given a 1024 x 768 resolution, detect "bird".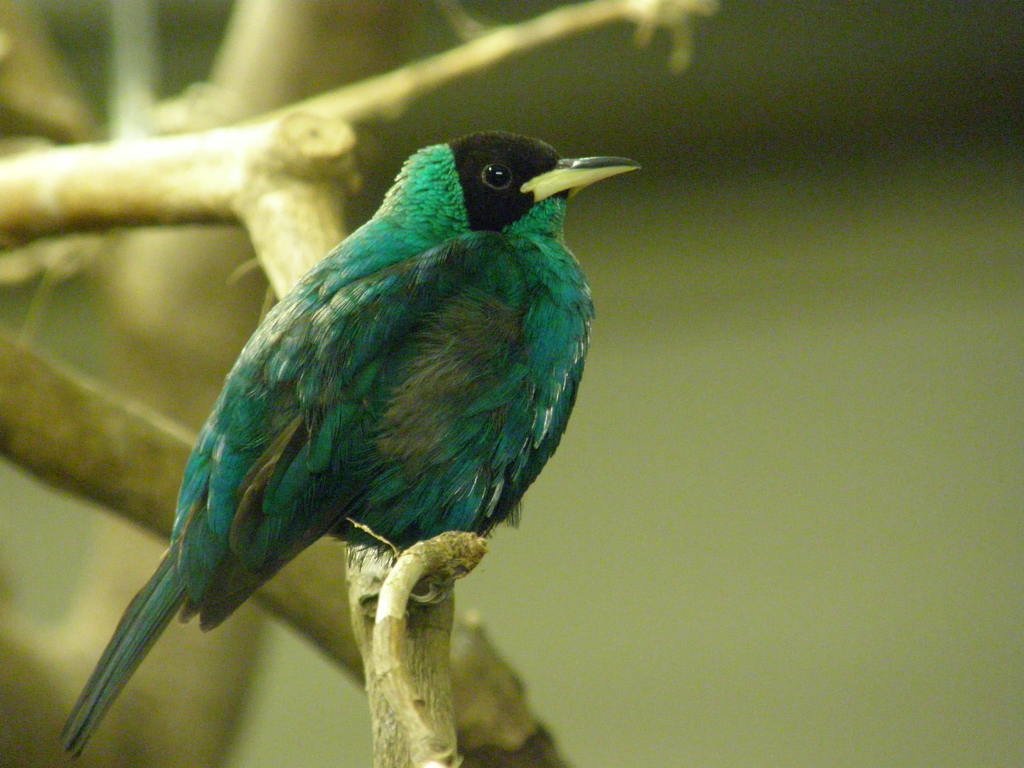
Rect(57, 114, 612, 661).
